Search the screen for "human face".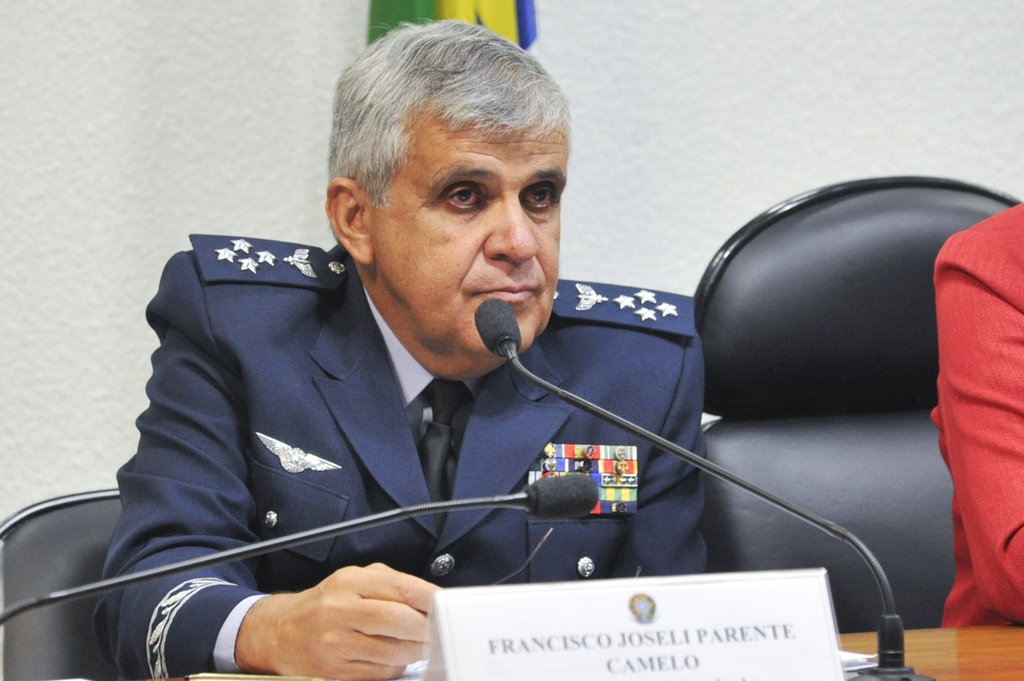
Found at bbox(367, 99, 564, 351).
